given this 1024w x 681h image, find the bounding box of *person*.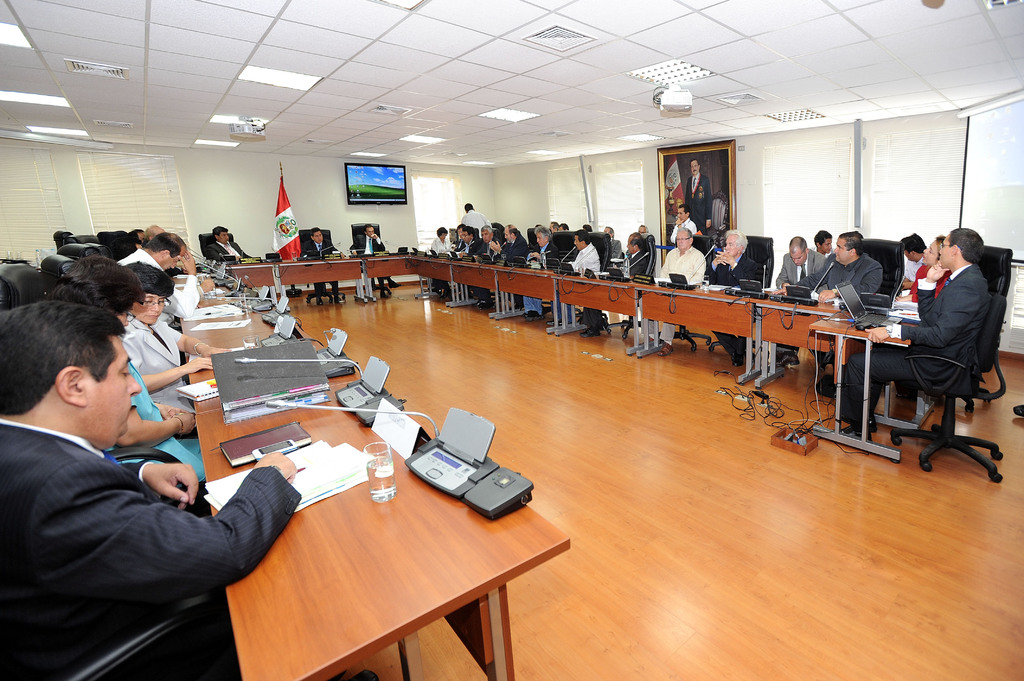
left=203, top=228, right=255, bottom=268.
